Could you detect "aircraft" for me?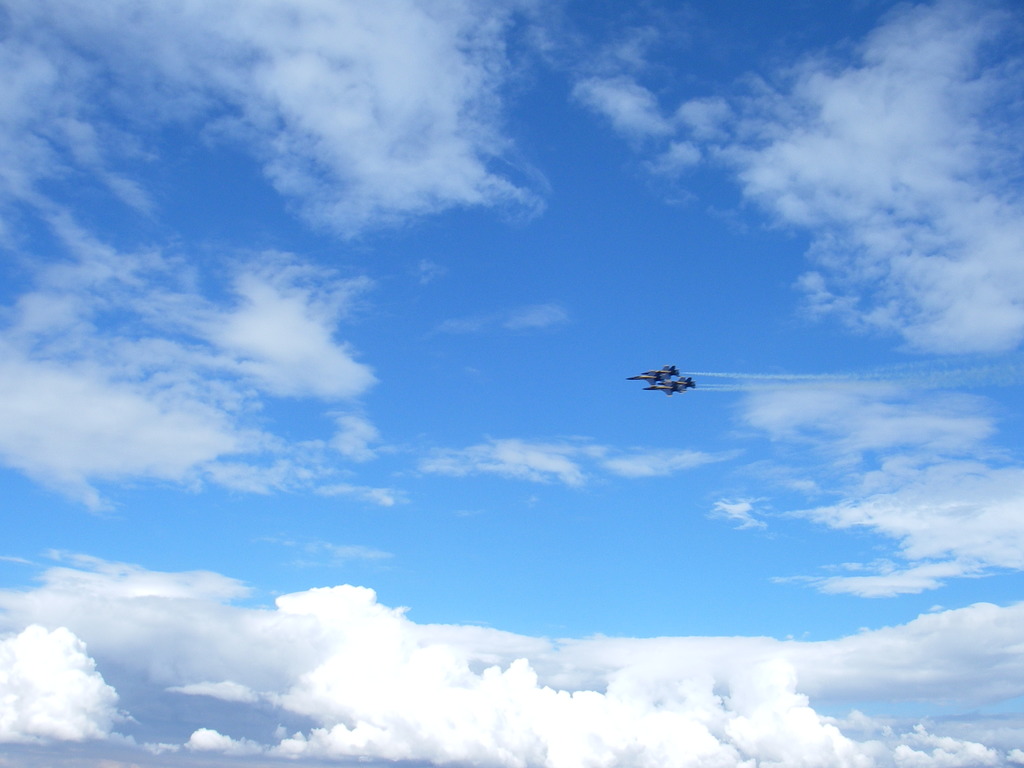
Detection result: select_region(625, 364, 678, 388).
